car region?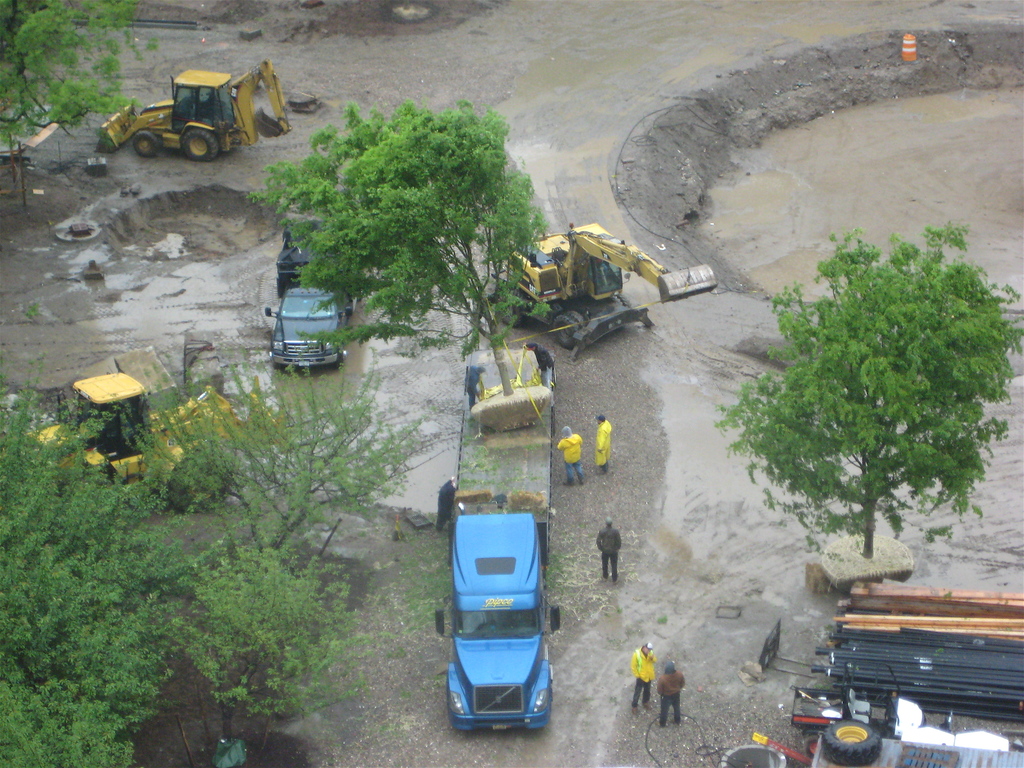
(264, 284, 351, 369)
